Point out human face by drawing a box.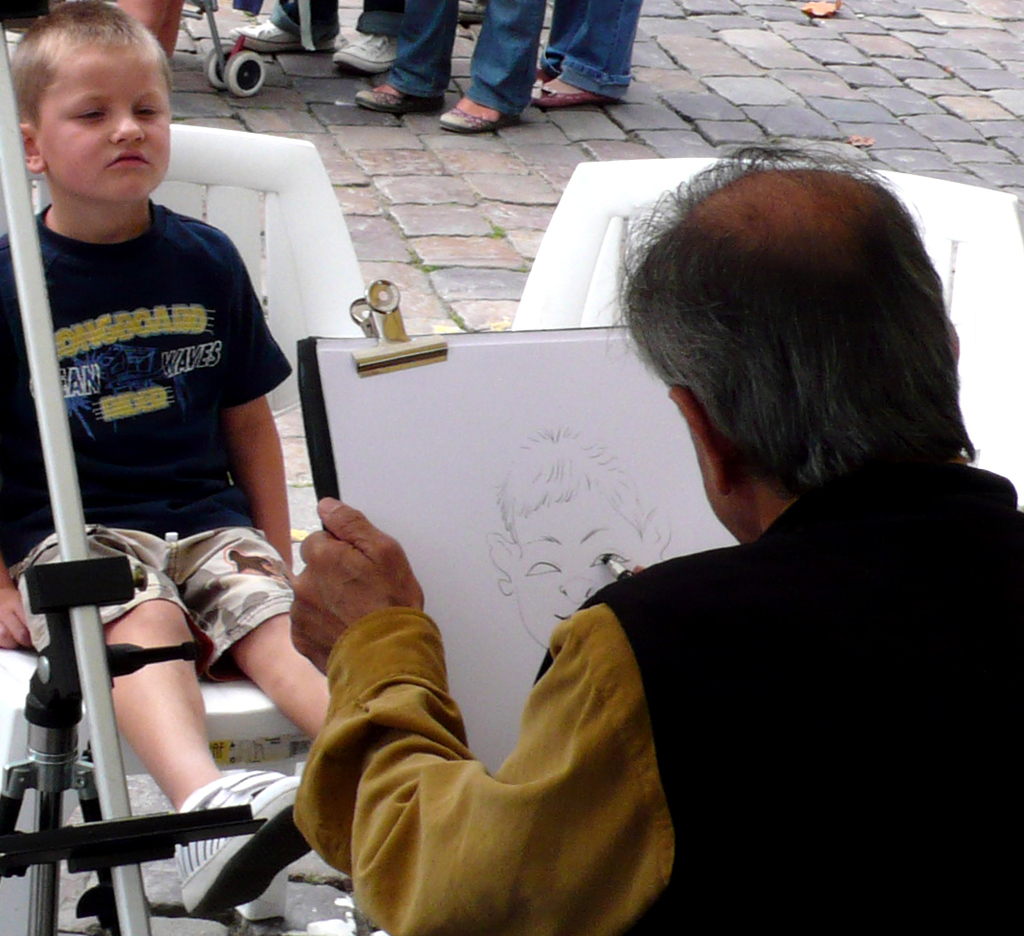
38,34,176,202.
